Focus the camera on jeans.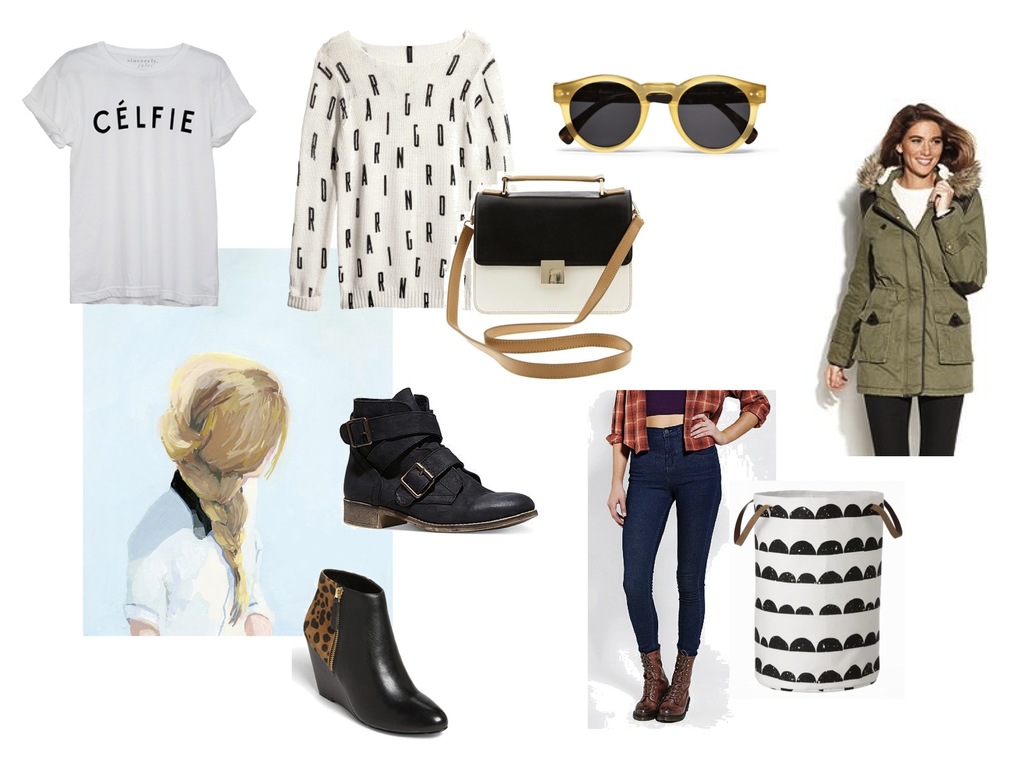
Focus region: x1=860, y1=394, x2=963, y2=461.
